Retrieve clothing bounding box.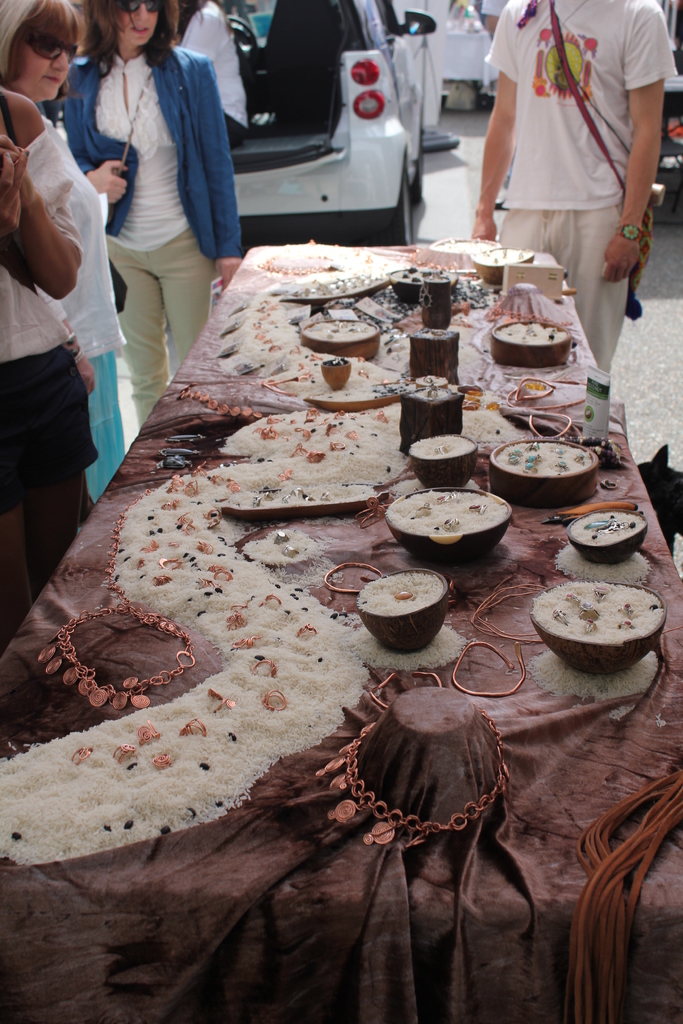
Bounding box: 19:122:125:353.
